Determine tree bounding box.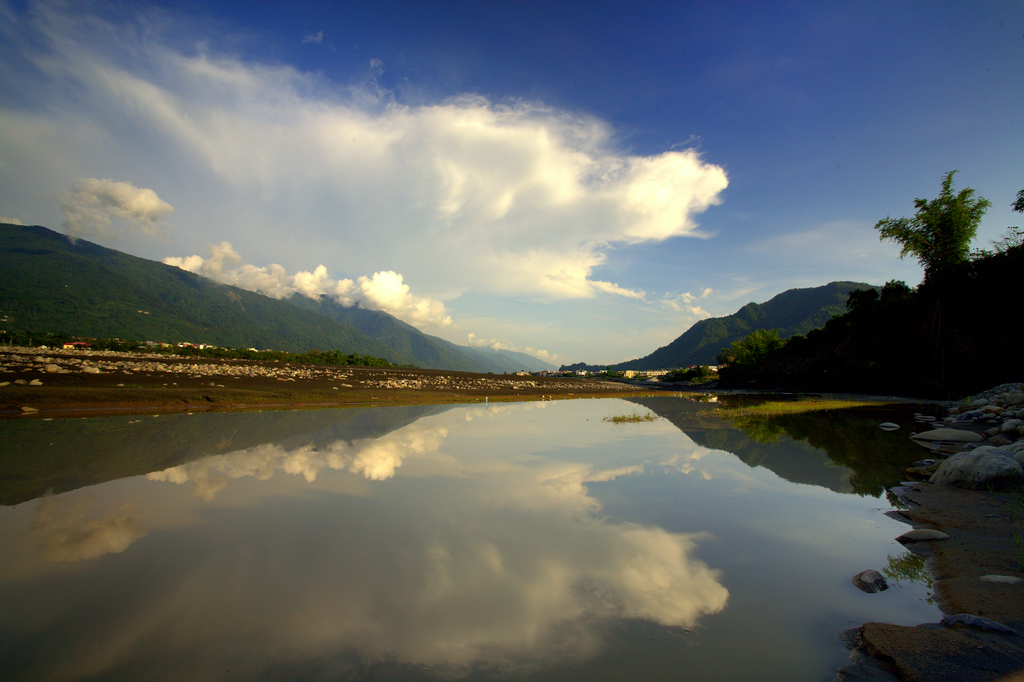
Determined: [x1=879, y1=280, x2=913, y2=304].
